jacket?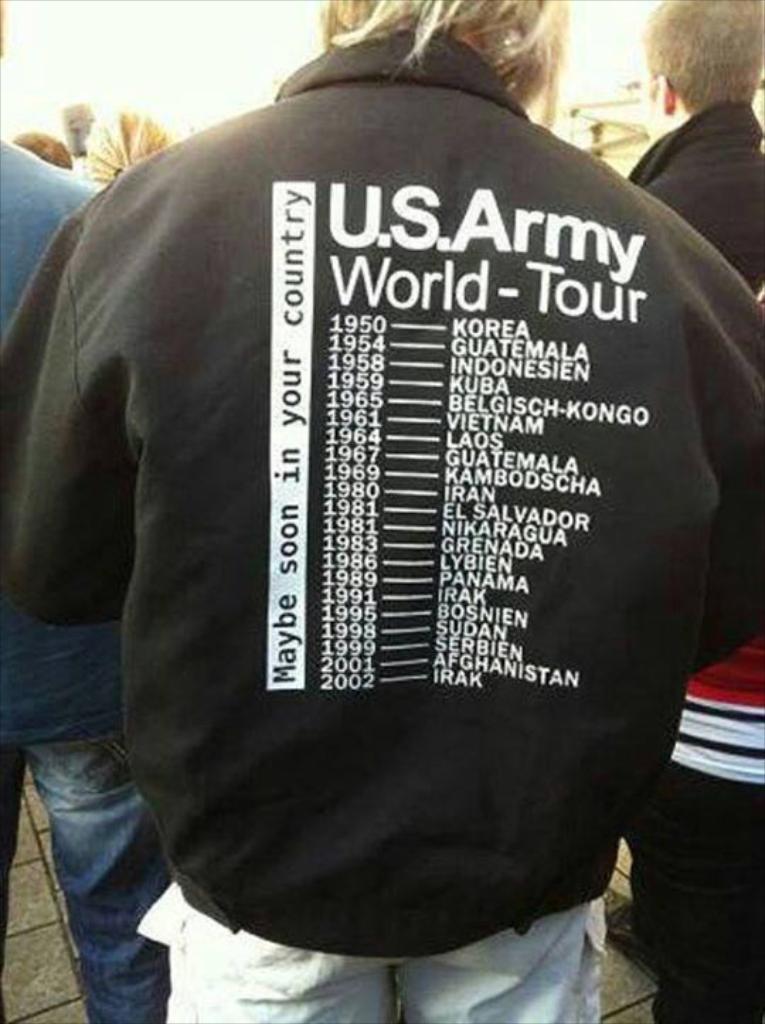
crop(28, 0, 744, 1023)
